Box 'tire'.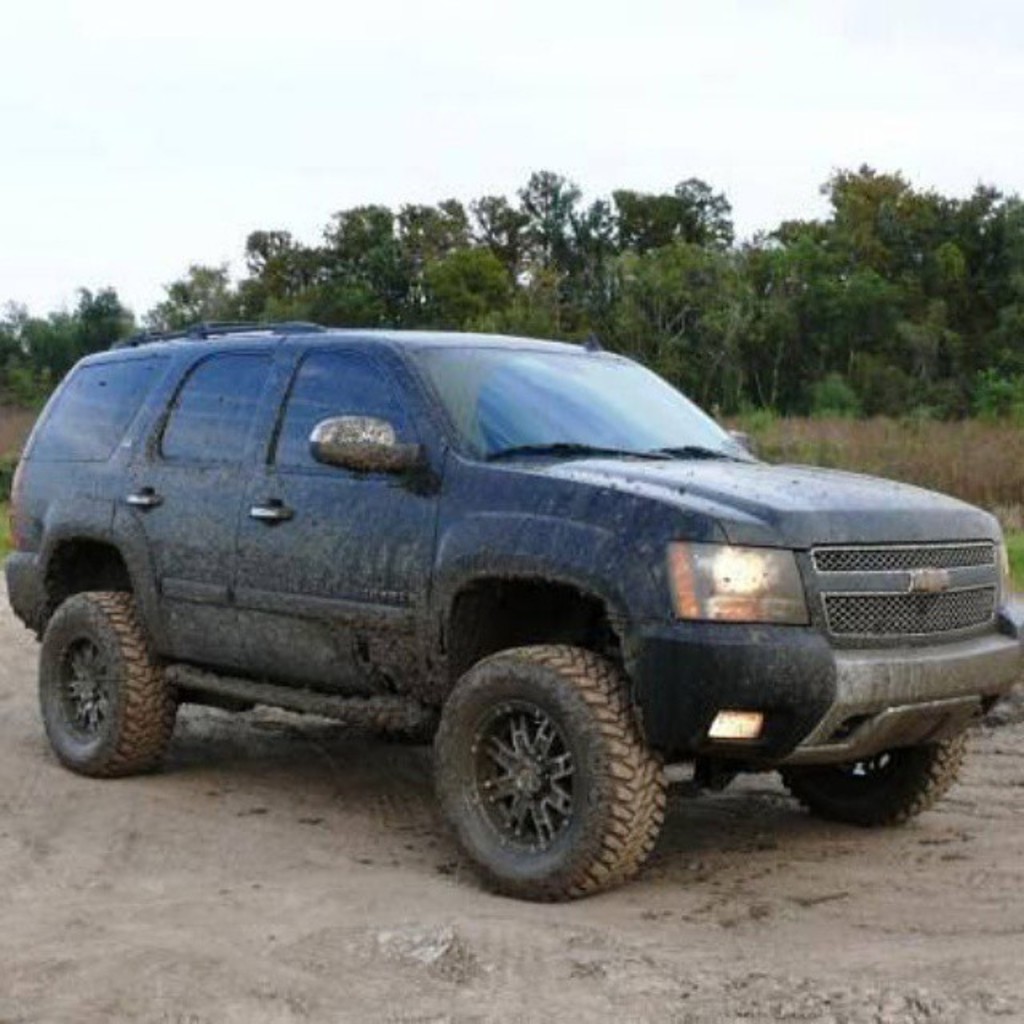
37,587,178,774.
